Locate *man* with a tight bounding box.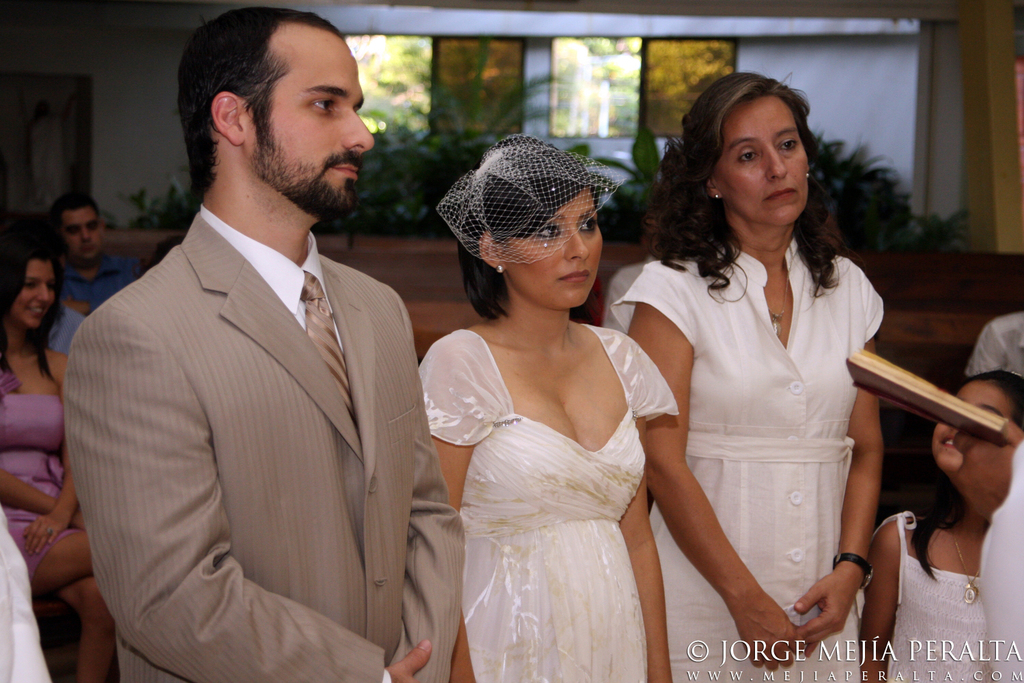
67:10:455:682.
